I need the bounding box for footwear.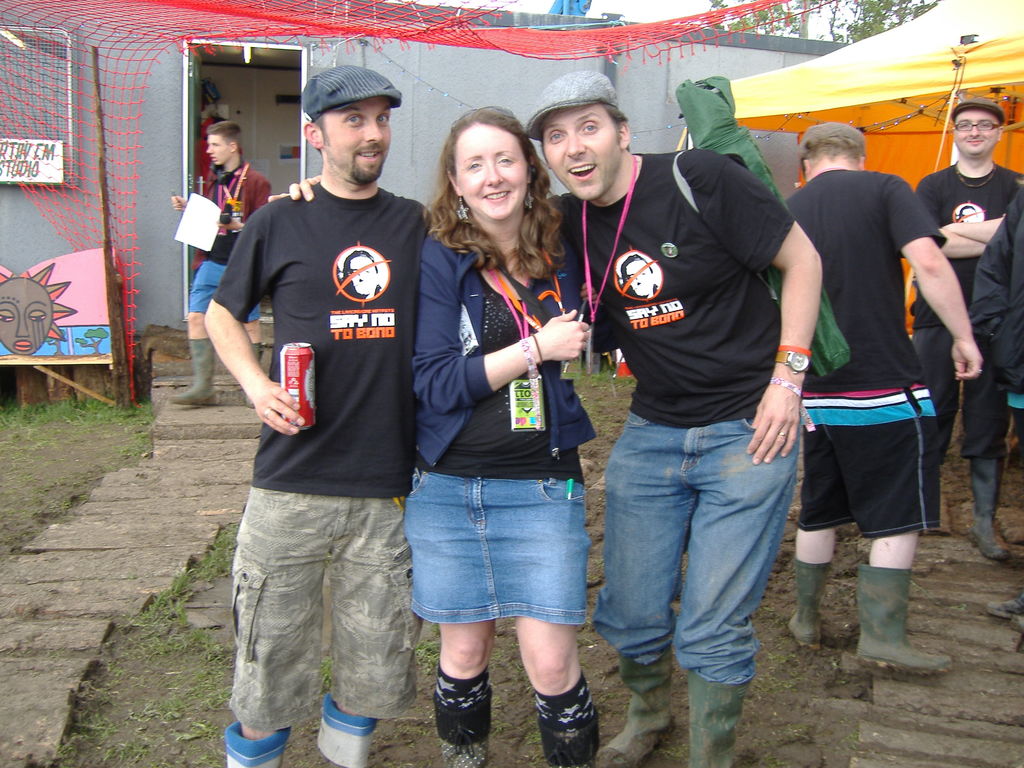
Here it is: 436, 662, 491, 767.
